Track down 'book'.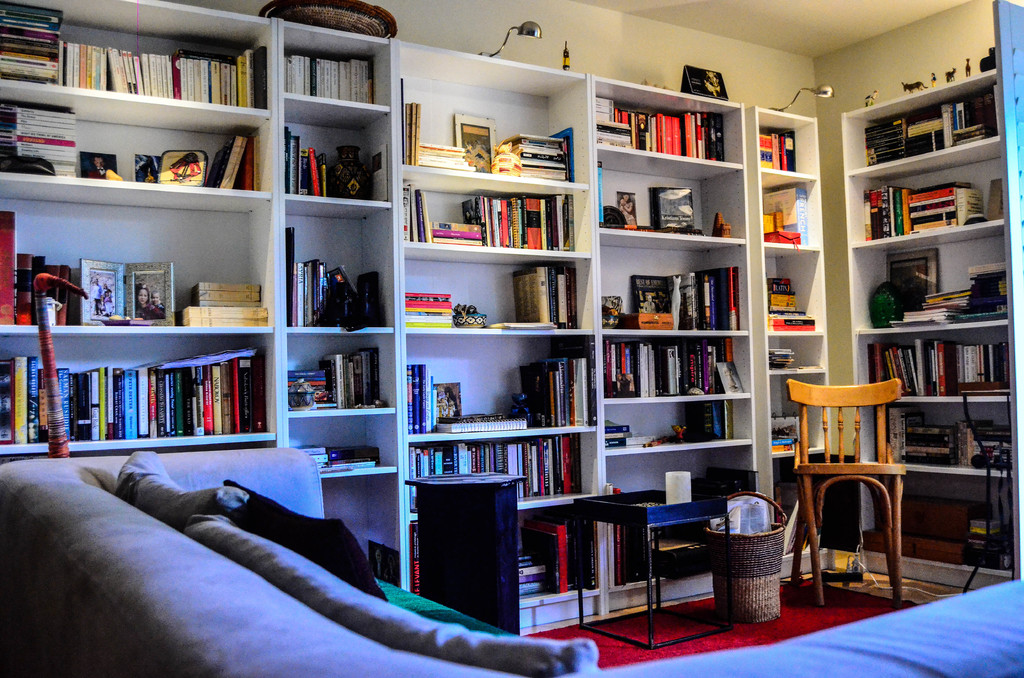
Tracked to crop(771, 501, 810, 553).
